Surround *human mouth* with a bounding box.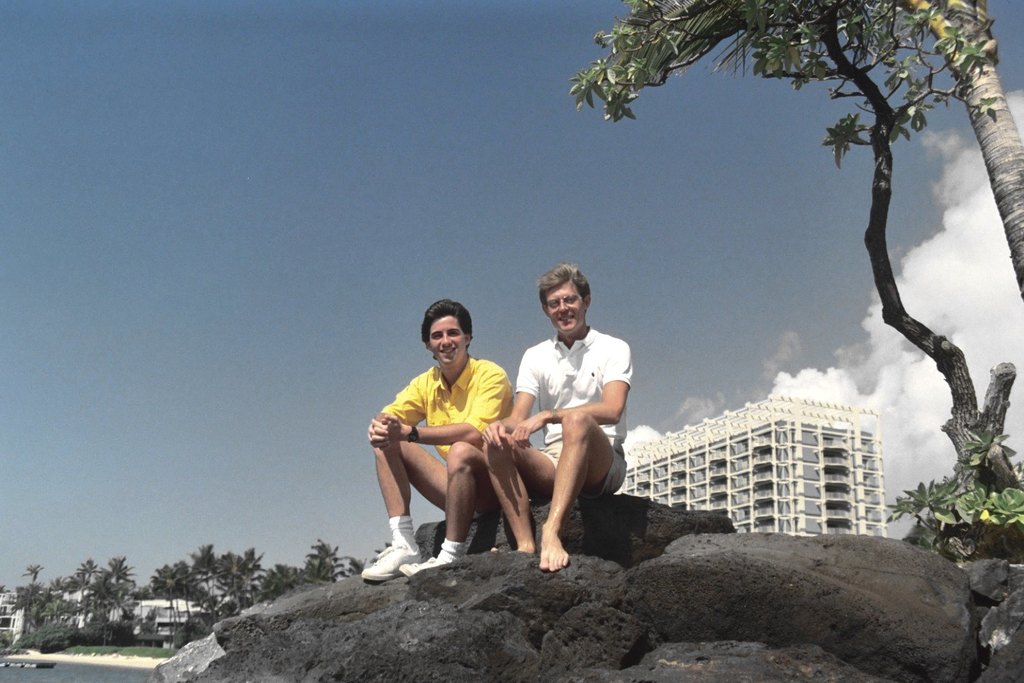
(556,315,575,322).
